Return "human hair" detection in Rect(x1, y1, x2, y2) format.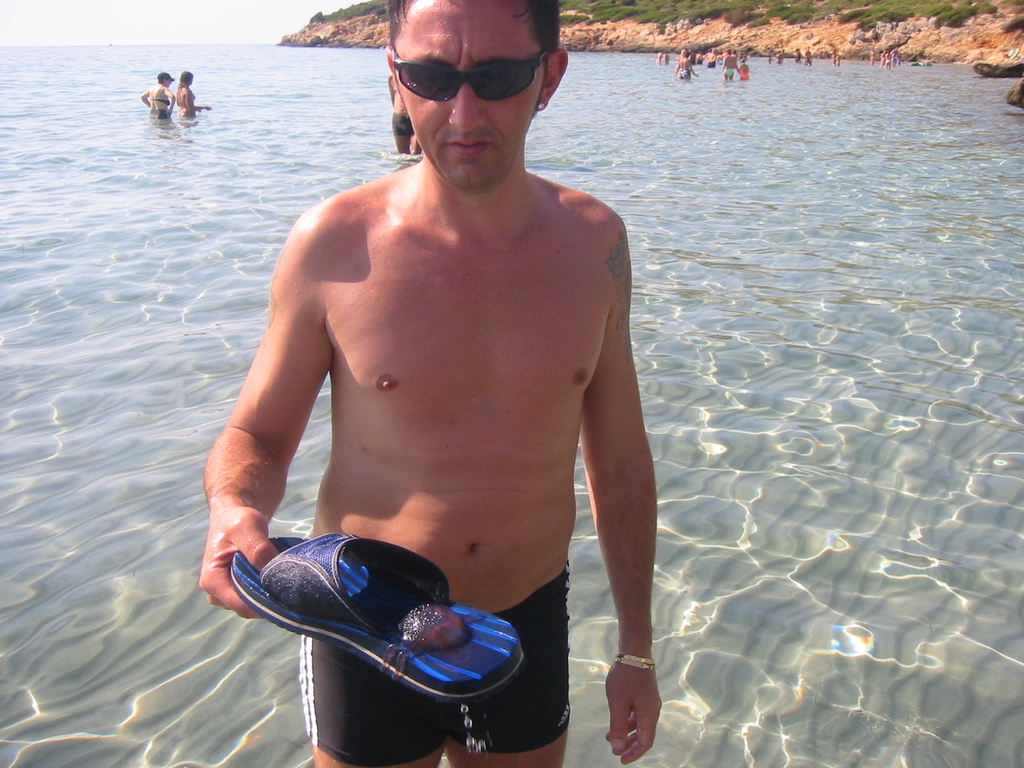
Rect(381, 0, 563, 80).
